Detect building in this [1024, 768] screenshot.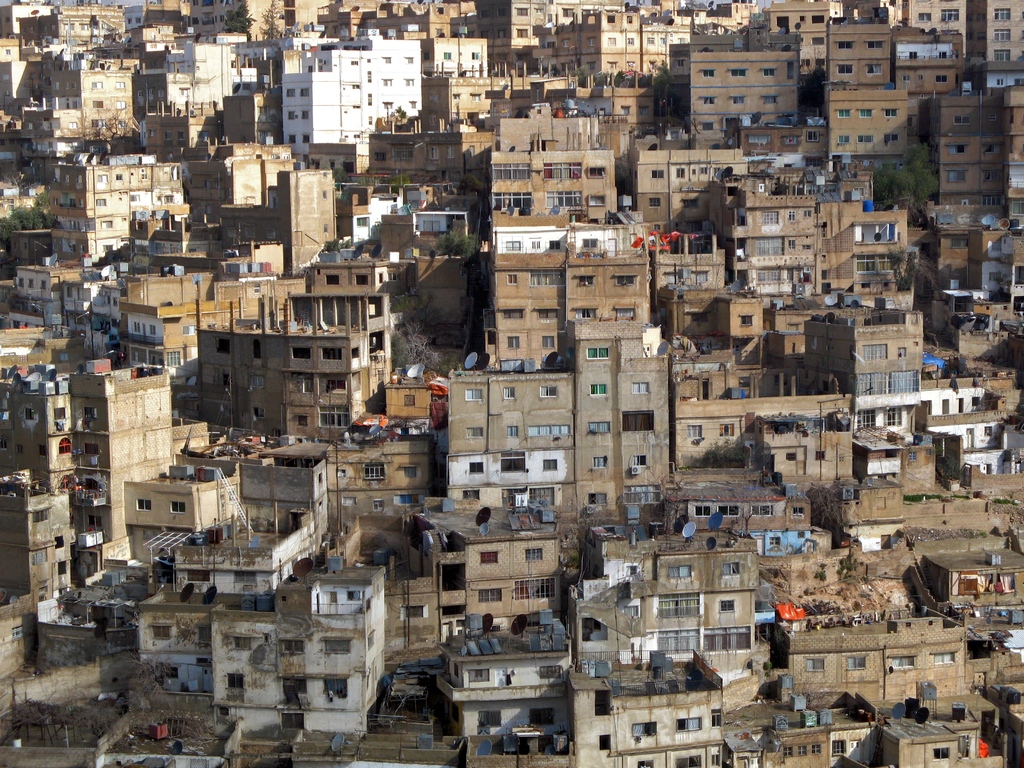
Detection: [68,358,172,550].
